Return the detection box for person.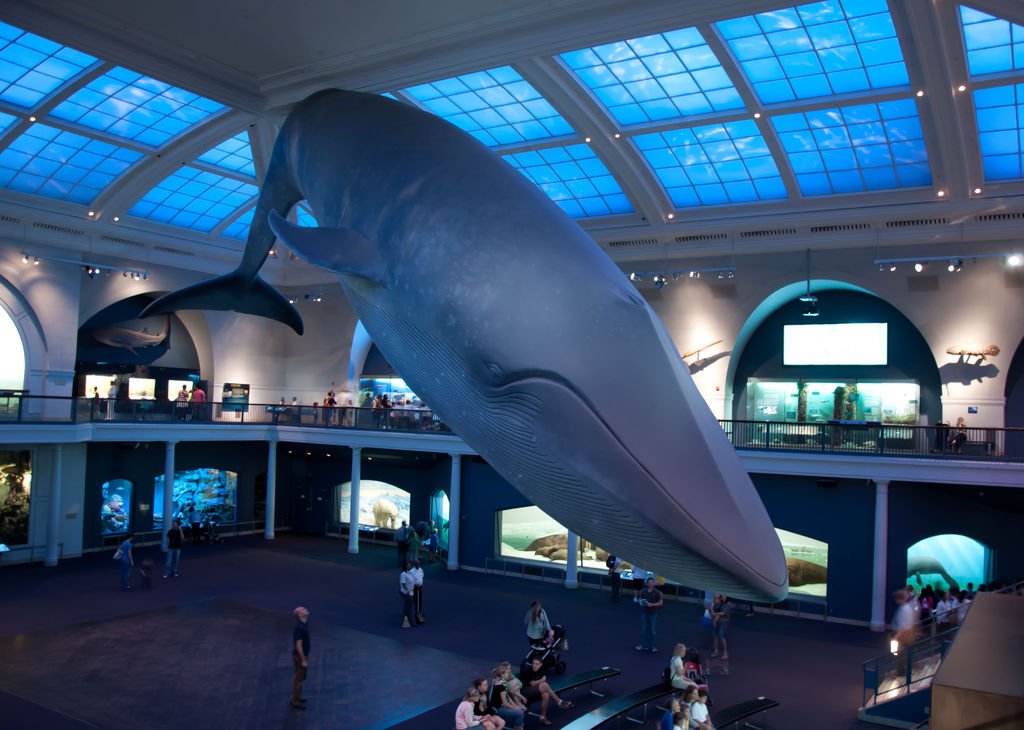
x1=187, y1=384, x2=205, y2=421.
